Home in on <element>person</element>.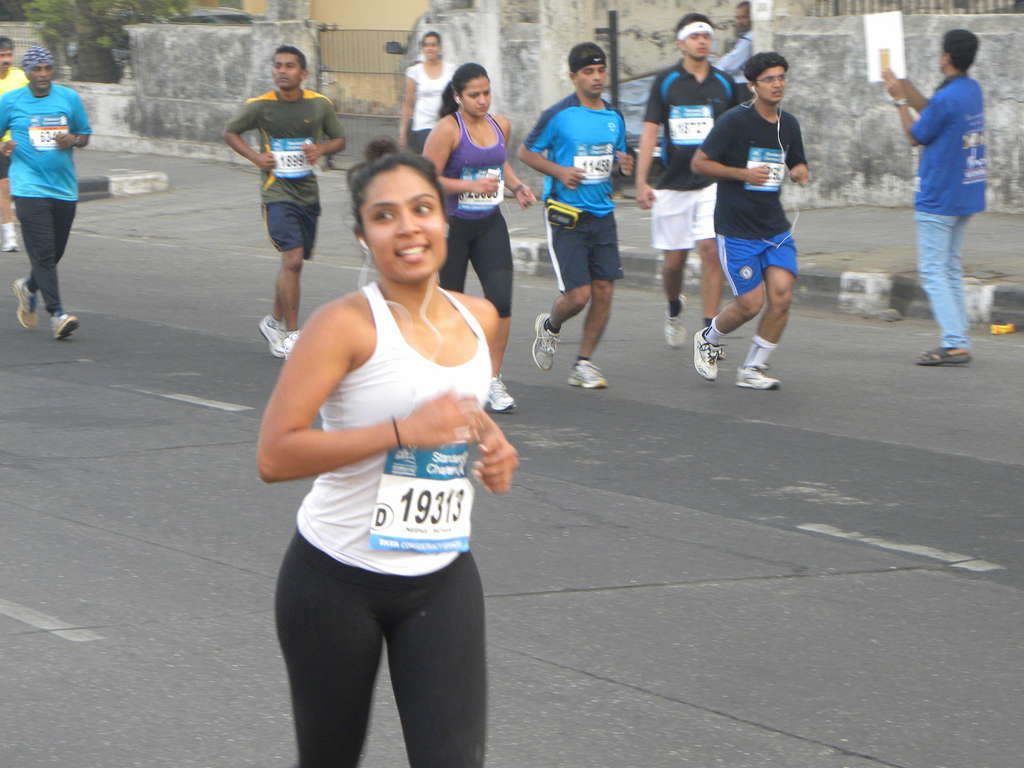
Homed in at (220, 47, 346, 363).
